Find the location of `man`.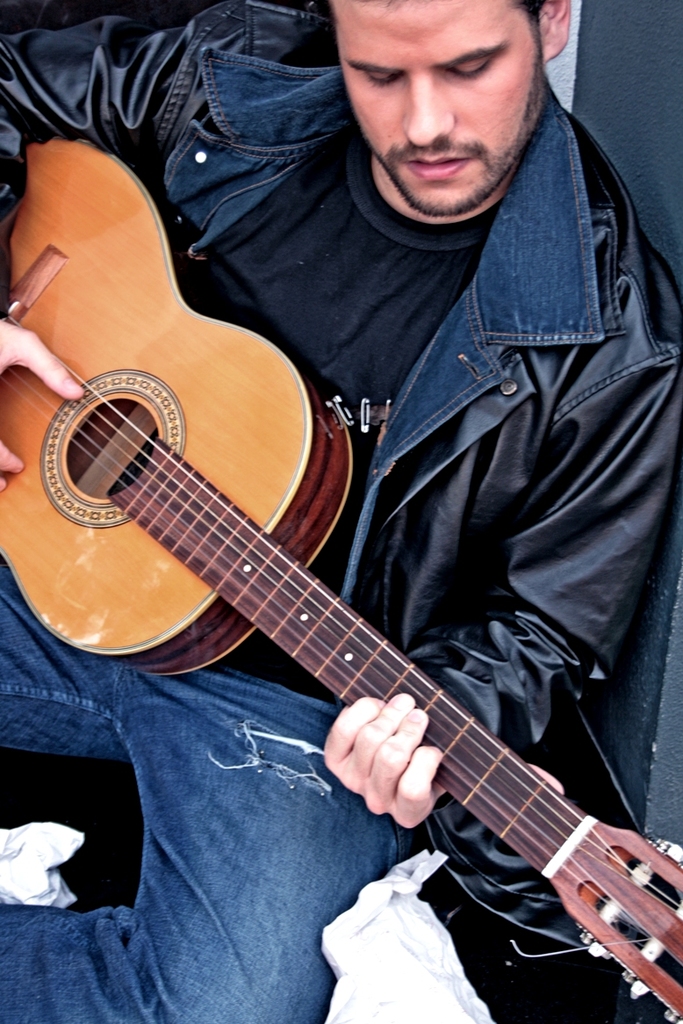
Location: x1=0 y1=0 x2=559 y2=992.
